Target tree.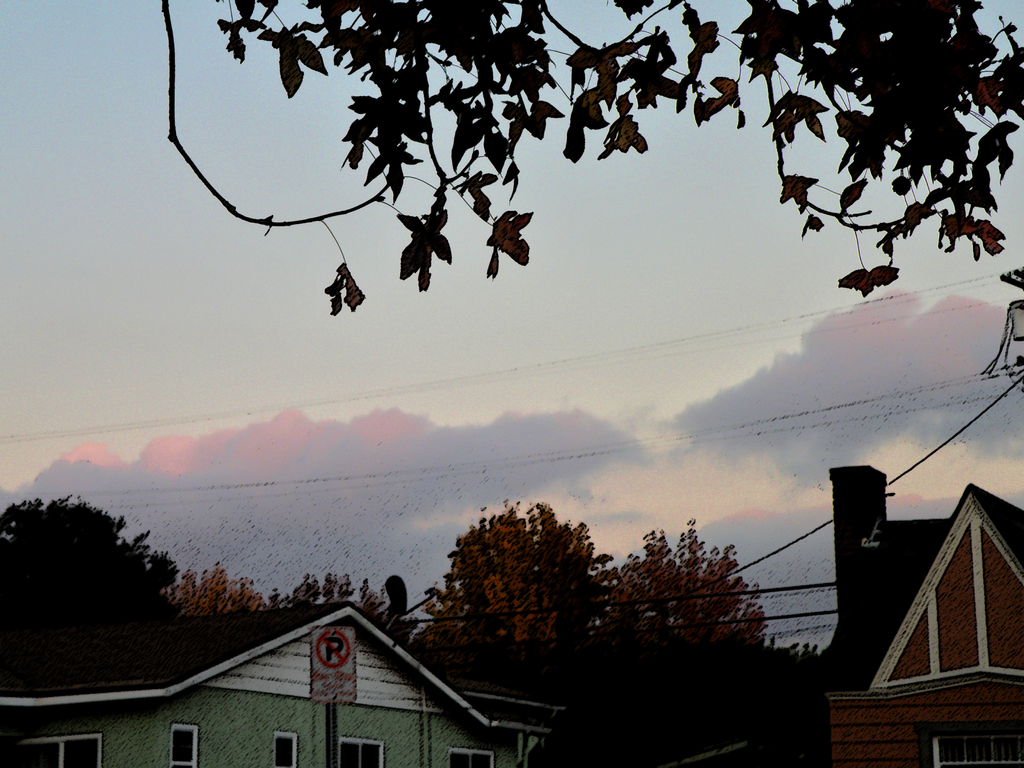
Target region: (x1=376, y1=495, x2=809, y2=688).
